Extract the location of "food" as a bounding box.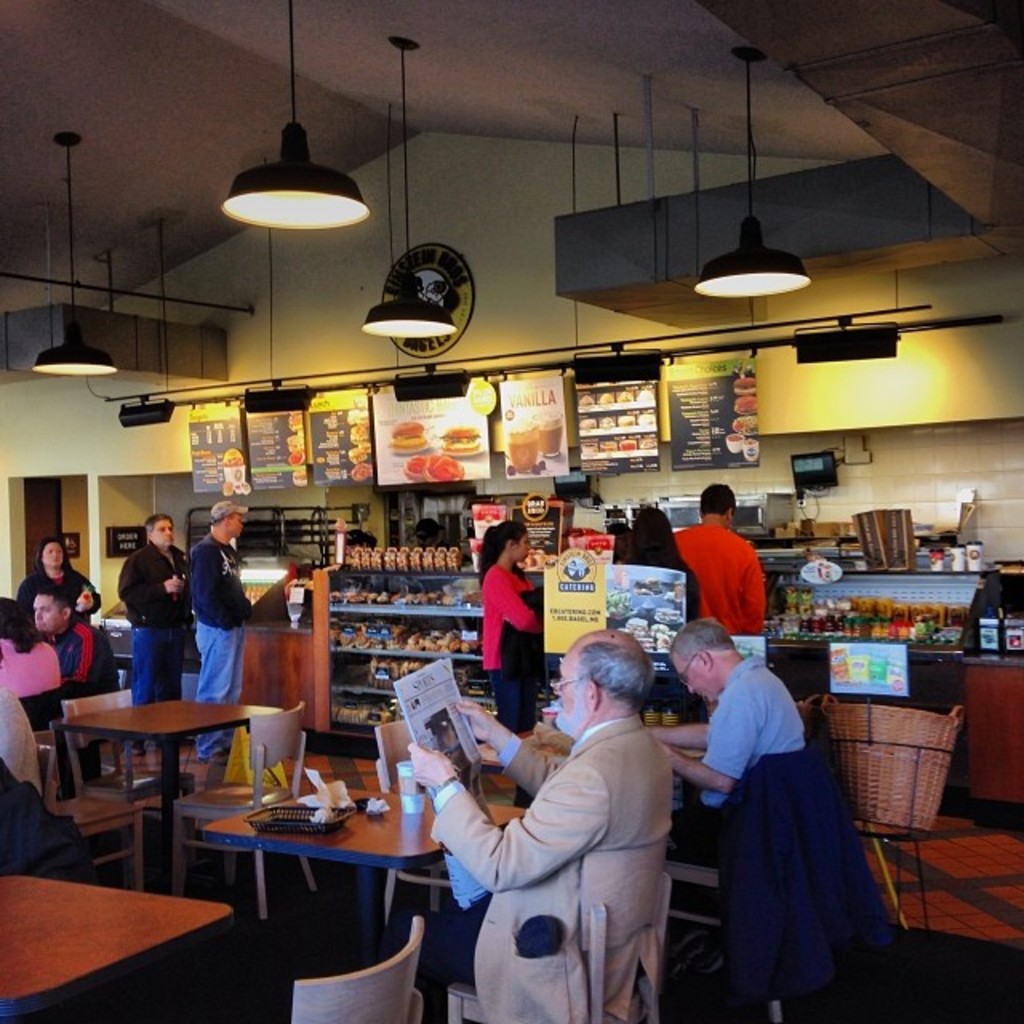
218,477,248,493.
